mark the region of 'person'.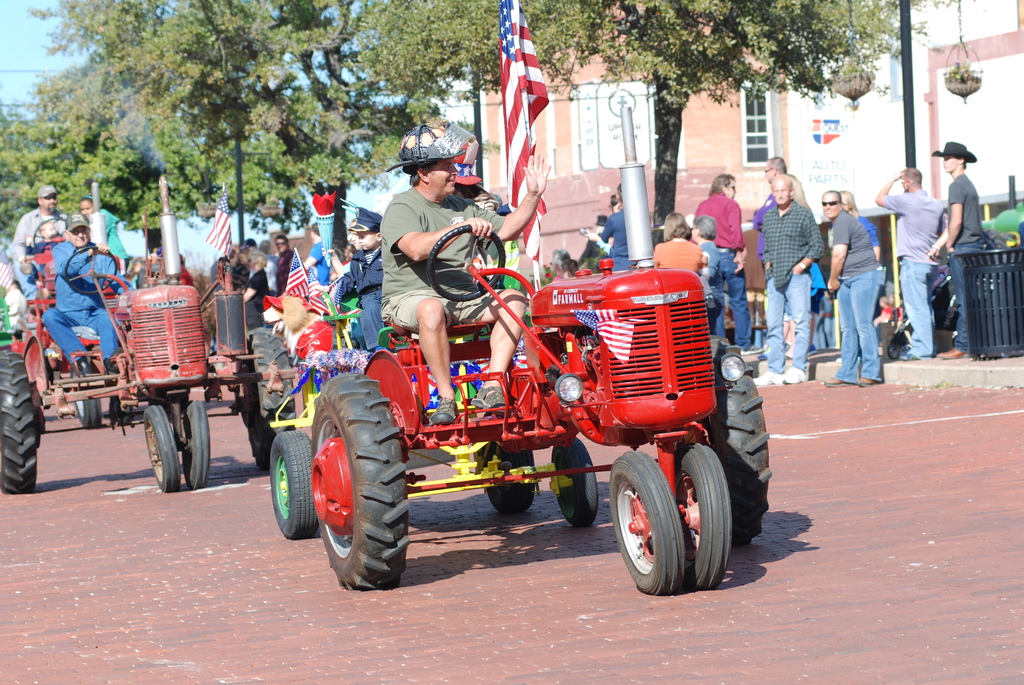
Region: box=[296, 221, 328, 290].
